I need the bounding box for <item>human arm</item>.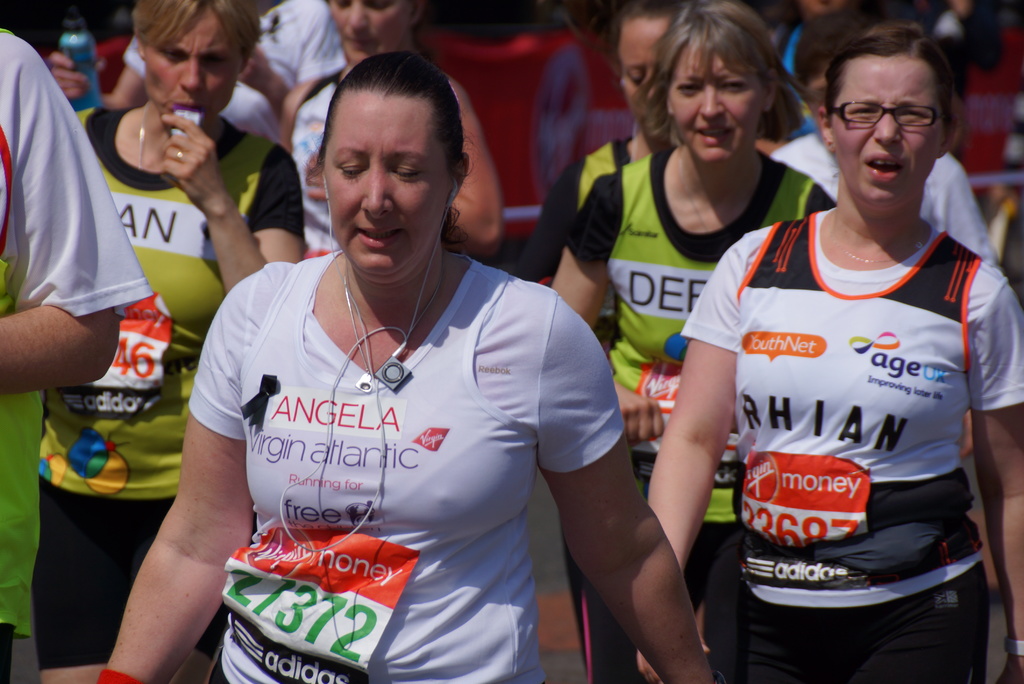
Here it is: bbox=[439, 79, 502, 257].
